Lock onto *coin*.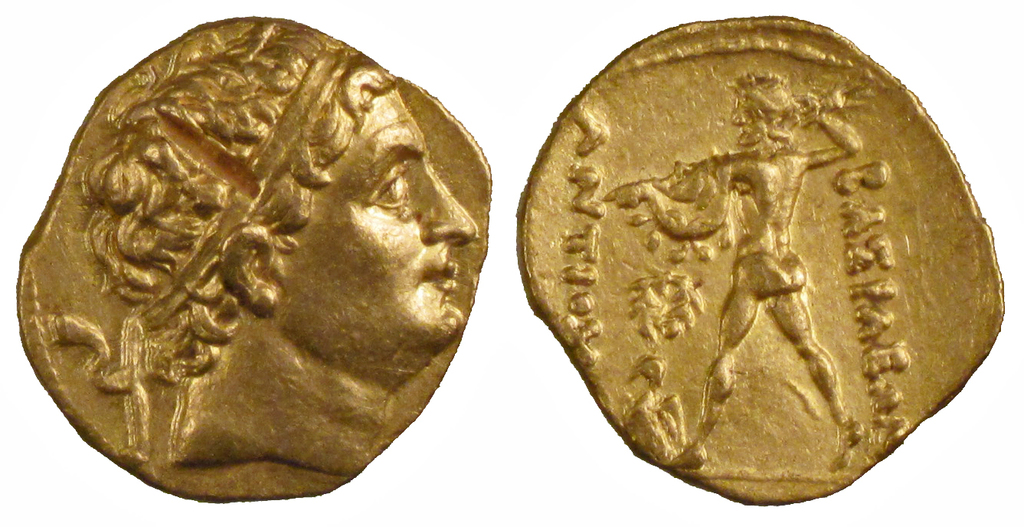
Locked: (x1=13, y1=15, x2=492, y2=503).
